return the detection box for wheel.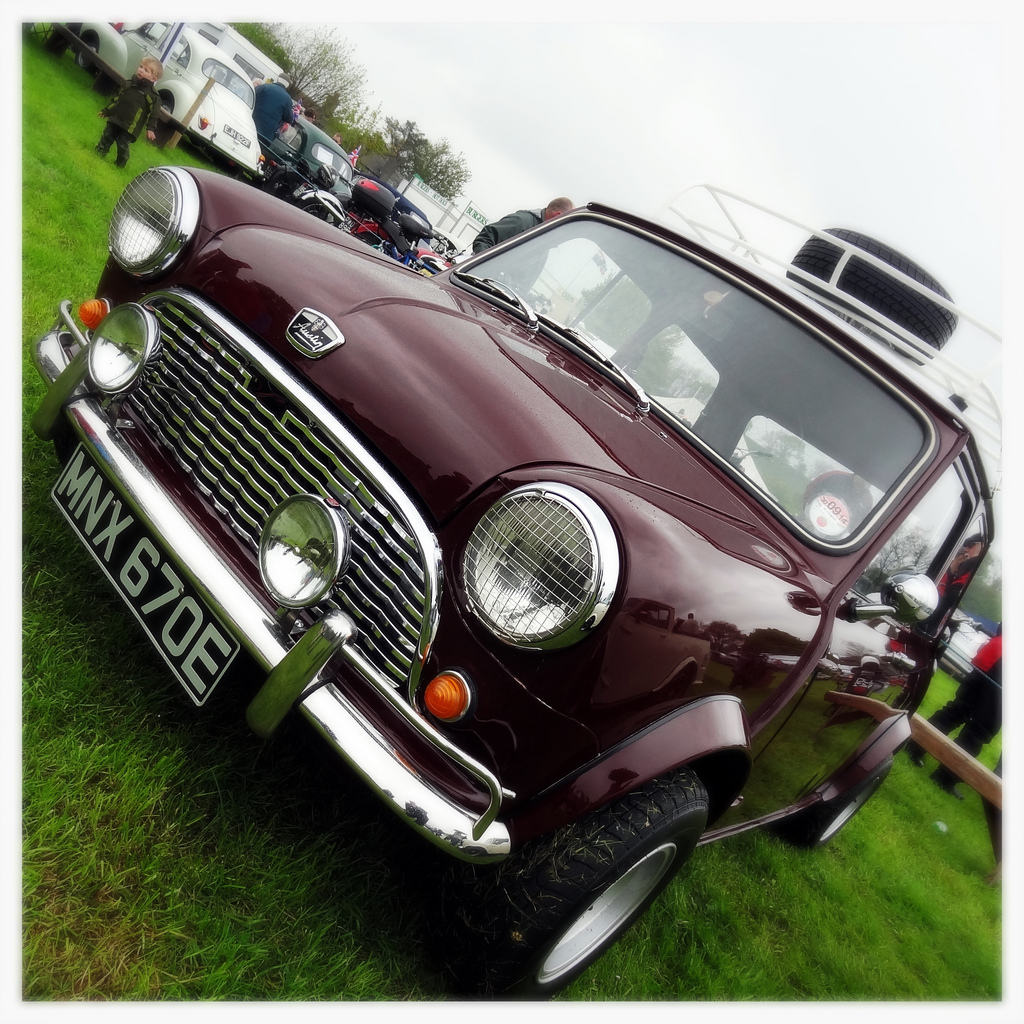
<box>790,755,890,848</box>.
